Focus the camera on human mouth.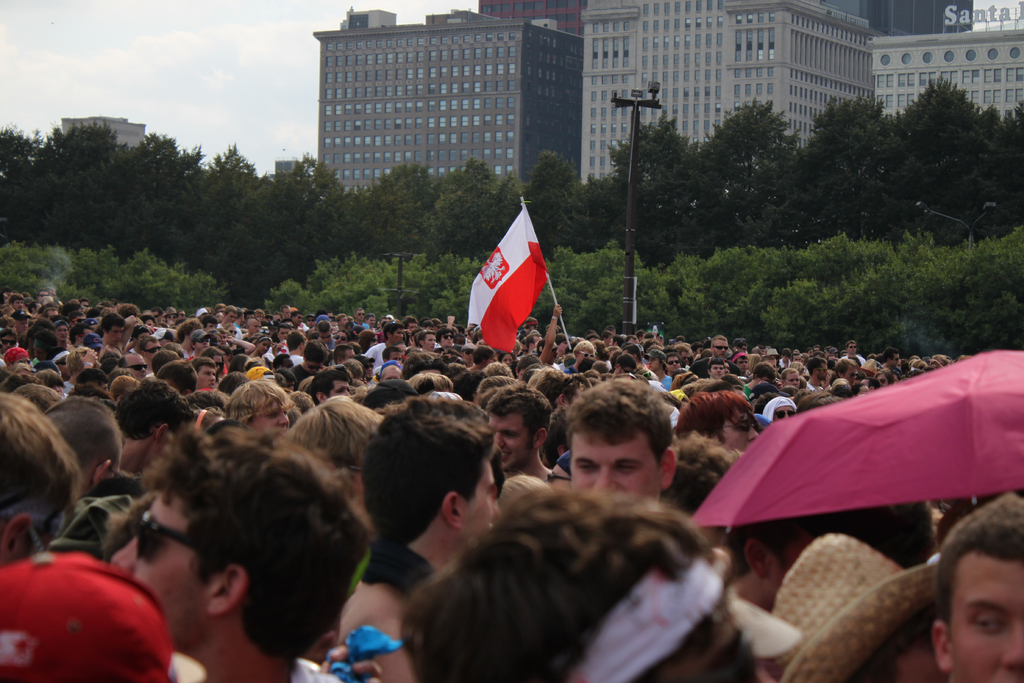
Focus region: (left=506, top=364, right=511, bottom=369).
